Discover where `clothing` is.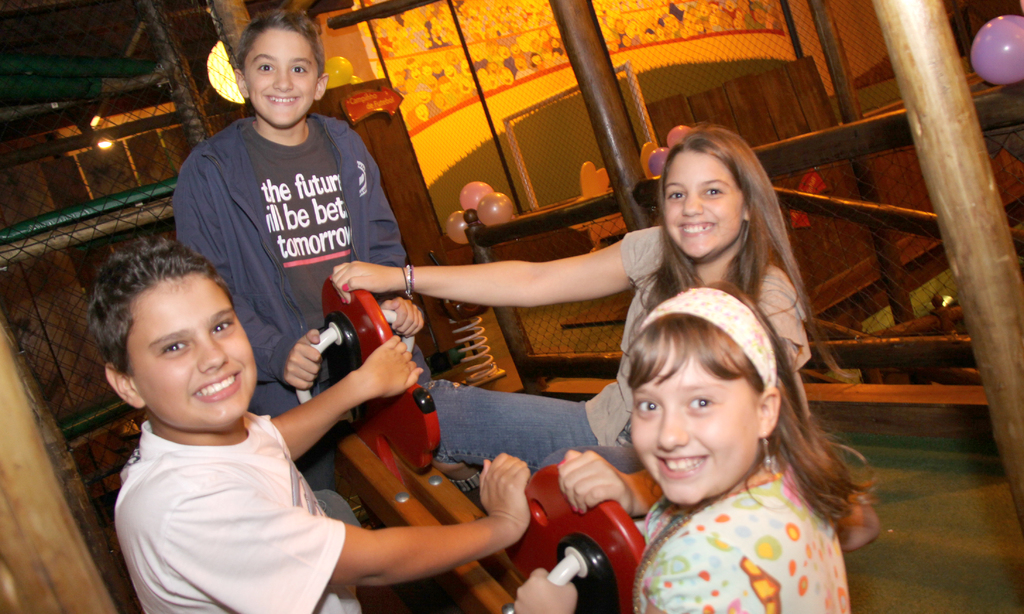
Discovered at rect(425, 224, 811, 449).
